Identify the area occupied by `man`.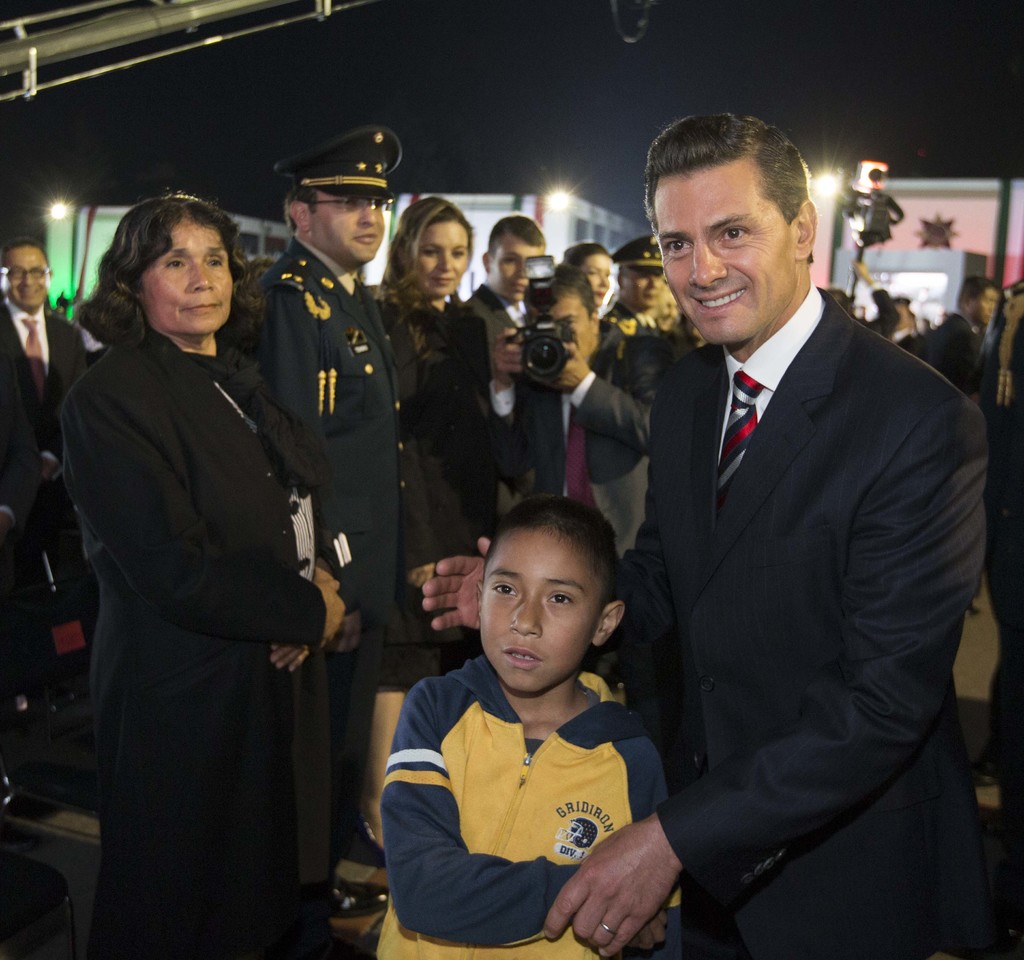
Area: [492,266,671,546].
